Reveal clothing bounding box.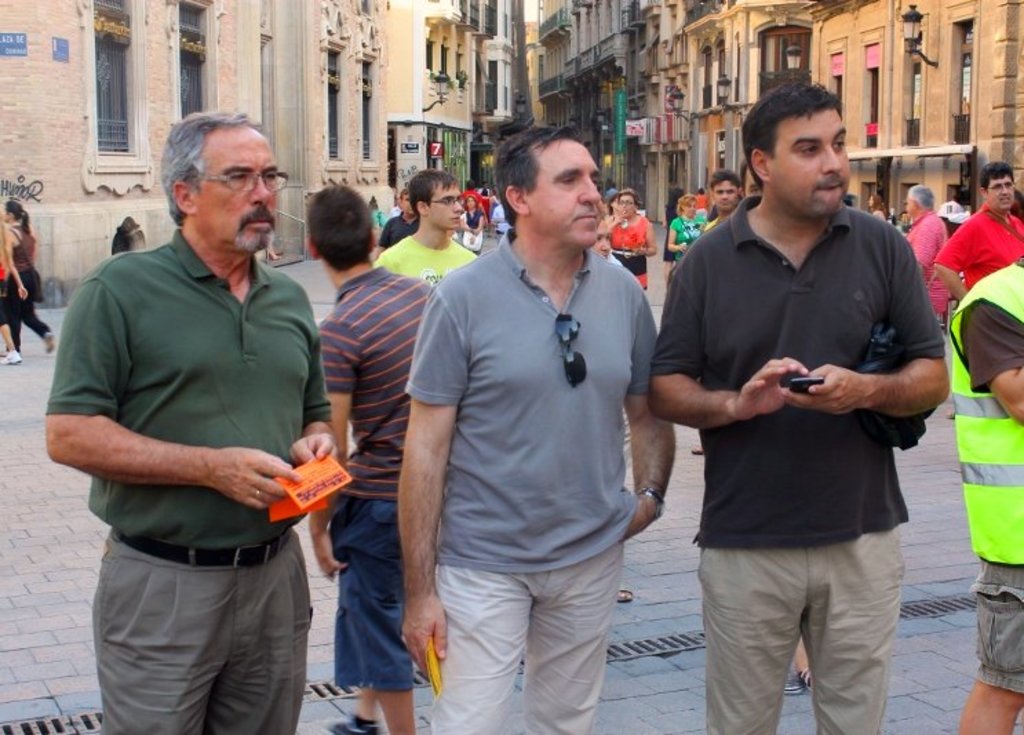
Revealed: locate(897, 210, 948, 313).
